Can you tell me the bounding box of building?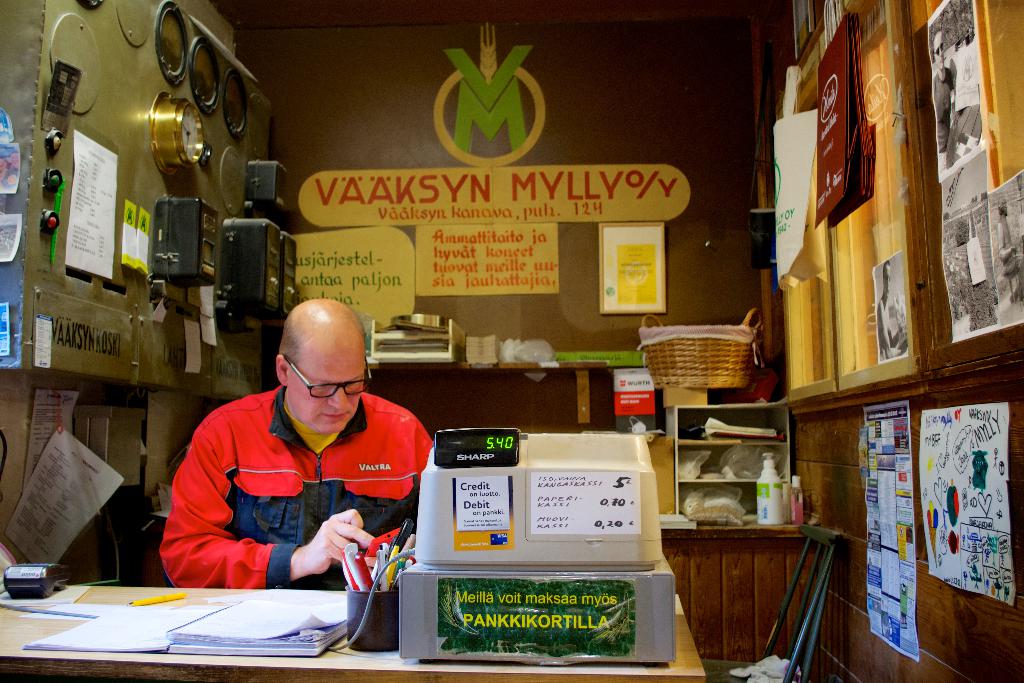
x1=0, y1=0, x2=1023, y2=682.
